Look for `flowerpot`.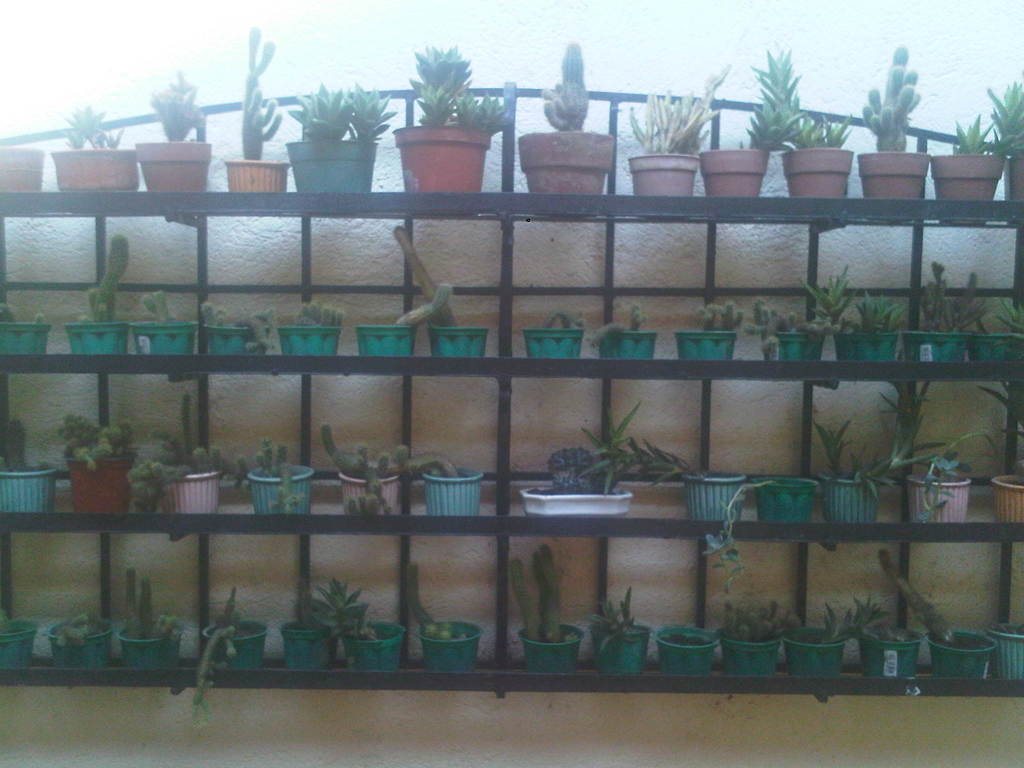
Found: <bbox>349, 323, 412, 355</bbox>.
